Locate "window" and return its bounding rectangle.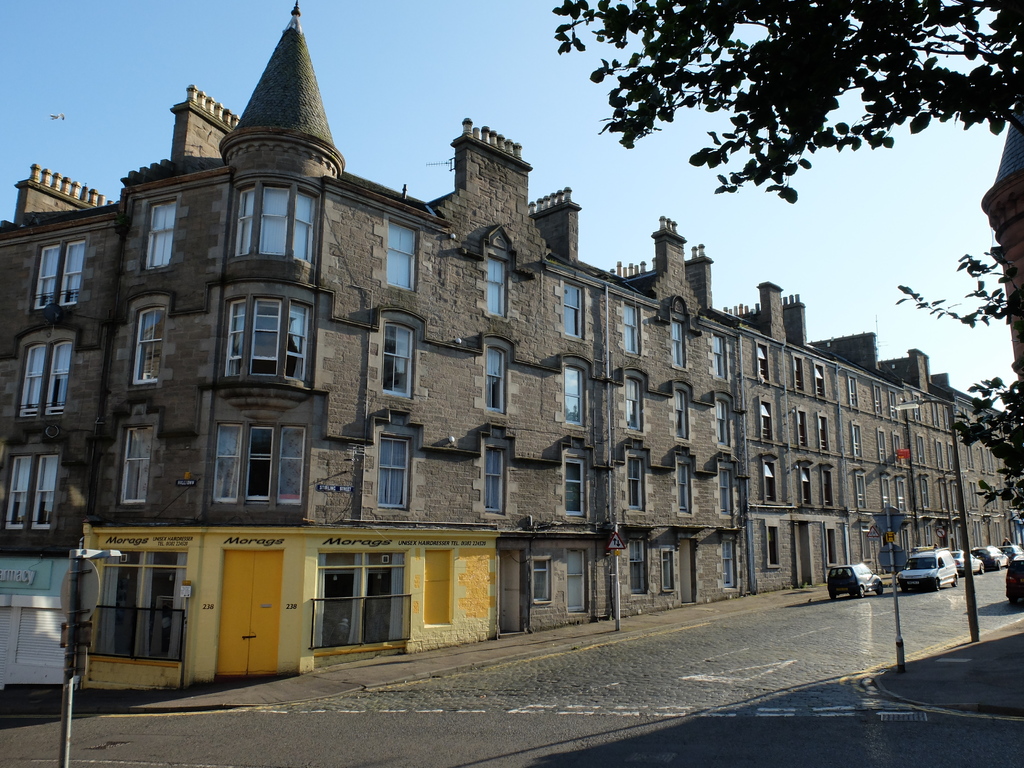
box(765, 459, 776, 504).
